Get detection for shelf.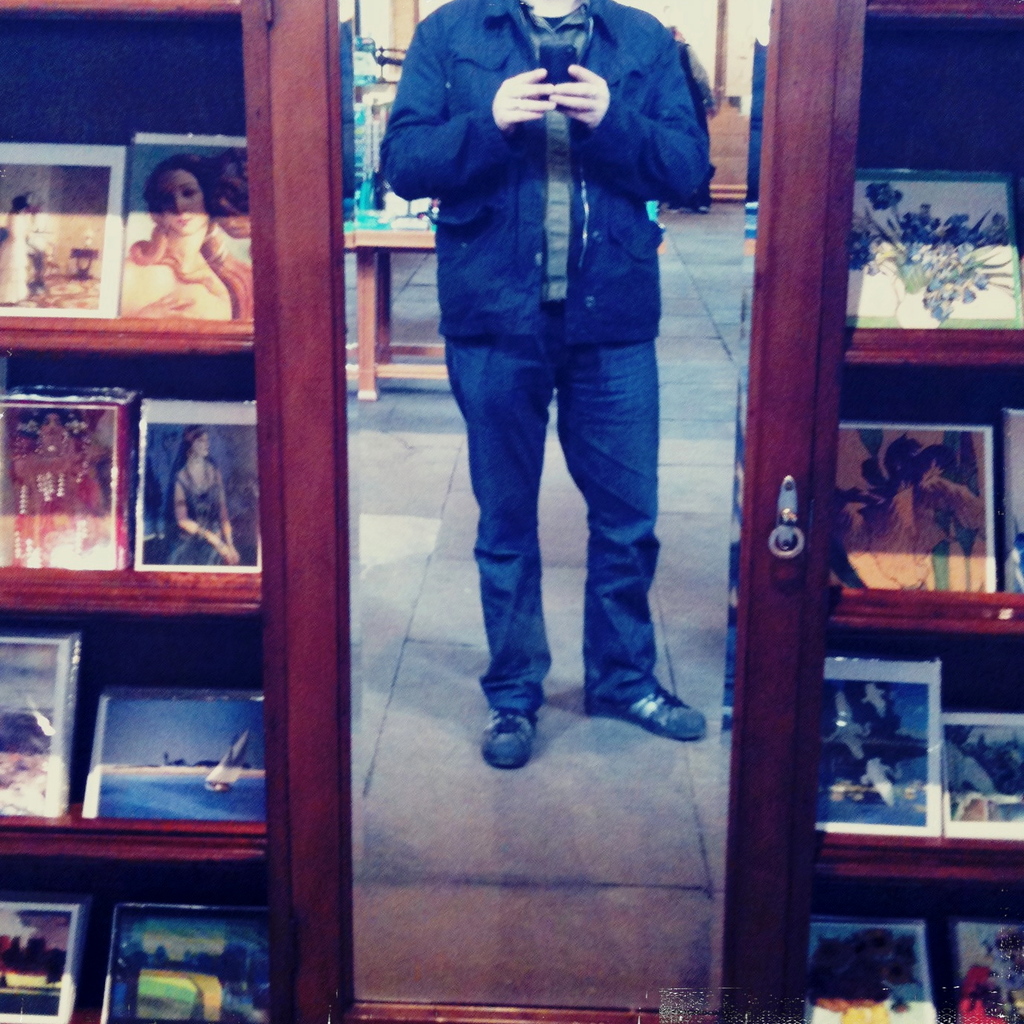
Detection: <bbox>0, 862, 272, 1023</bbox>.
